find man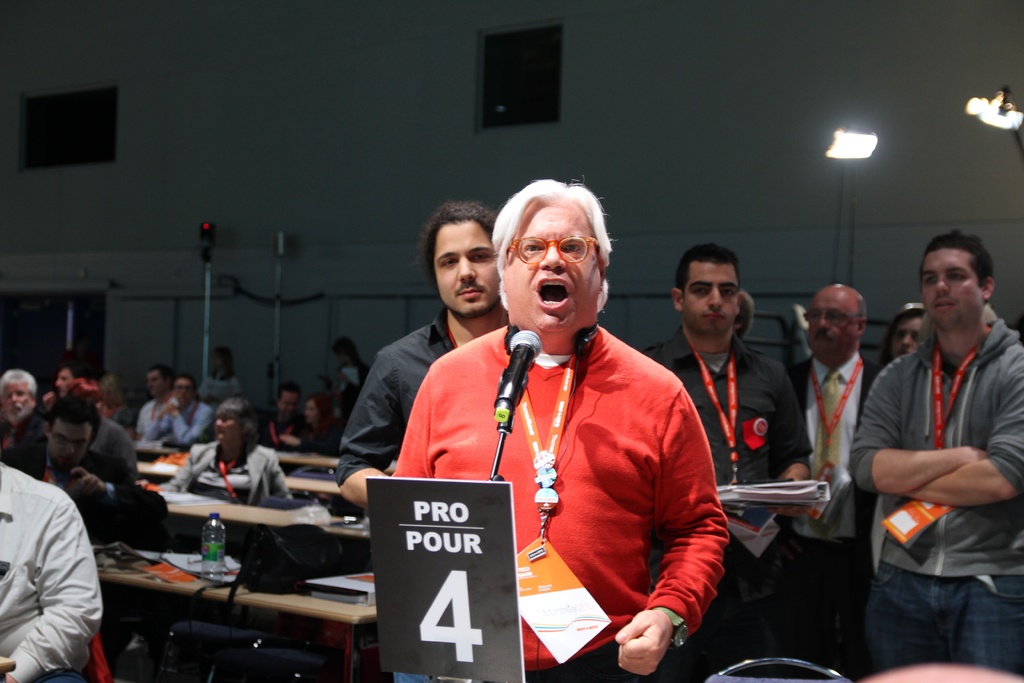
<box>4,397,166,531</box>
